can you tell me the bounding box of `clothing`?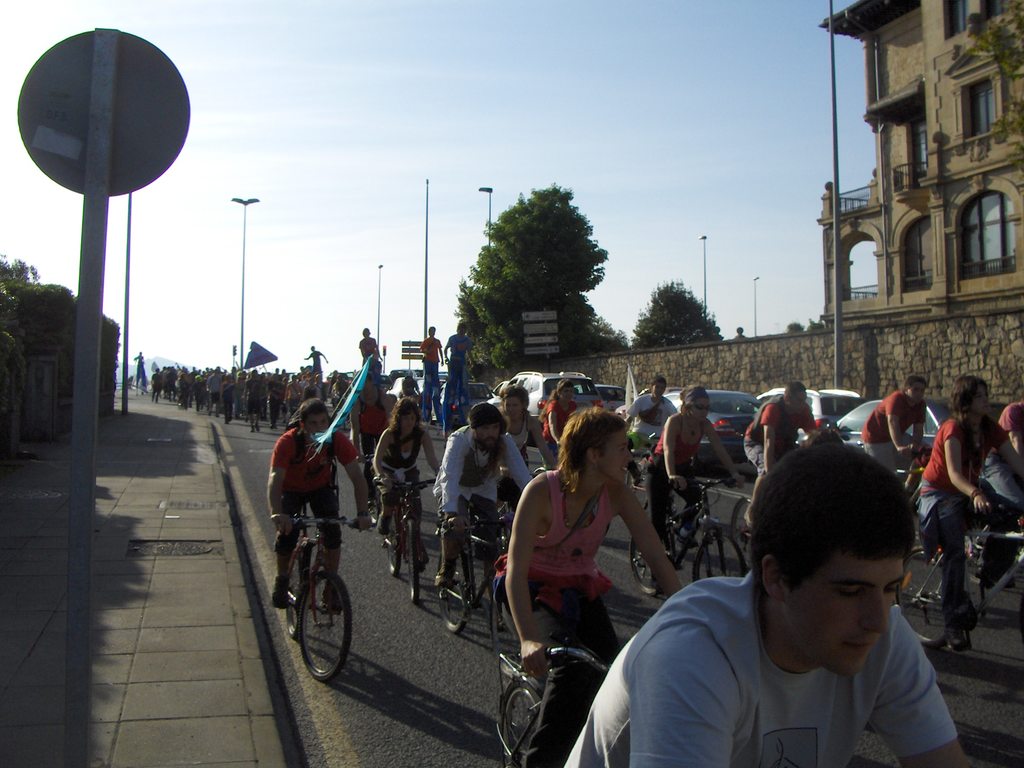
[742,390,812,484].
